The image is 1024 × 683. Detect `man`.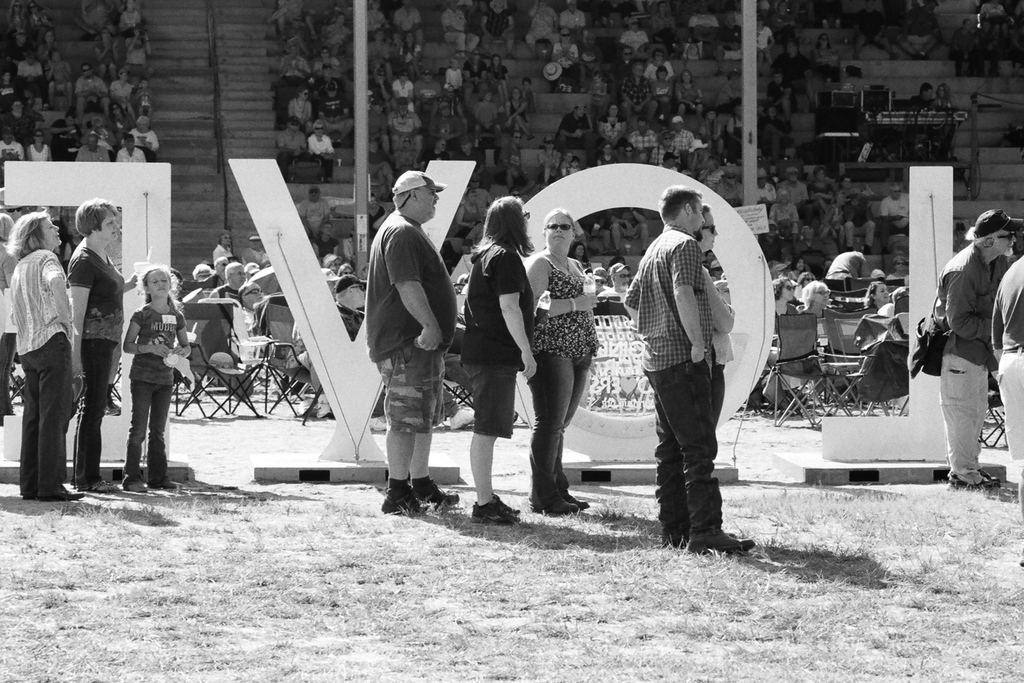
Detection: Rect(926, 204, 1023, 492).
